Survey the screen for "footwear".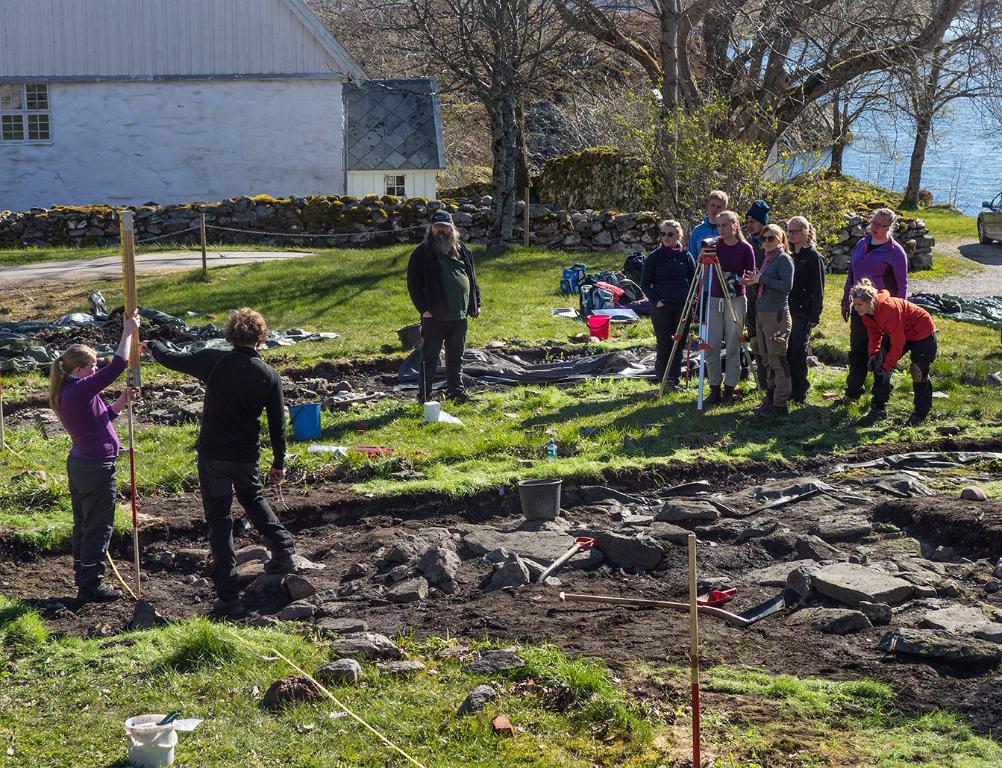
Survey found: (x1=261, y1=543, x2=304, y2=572).
